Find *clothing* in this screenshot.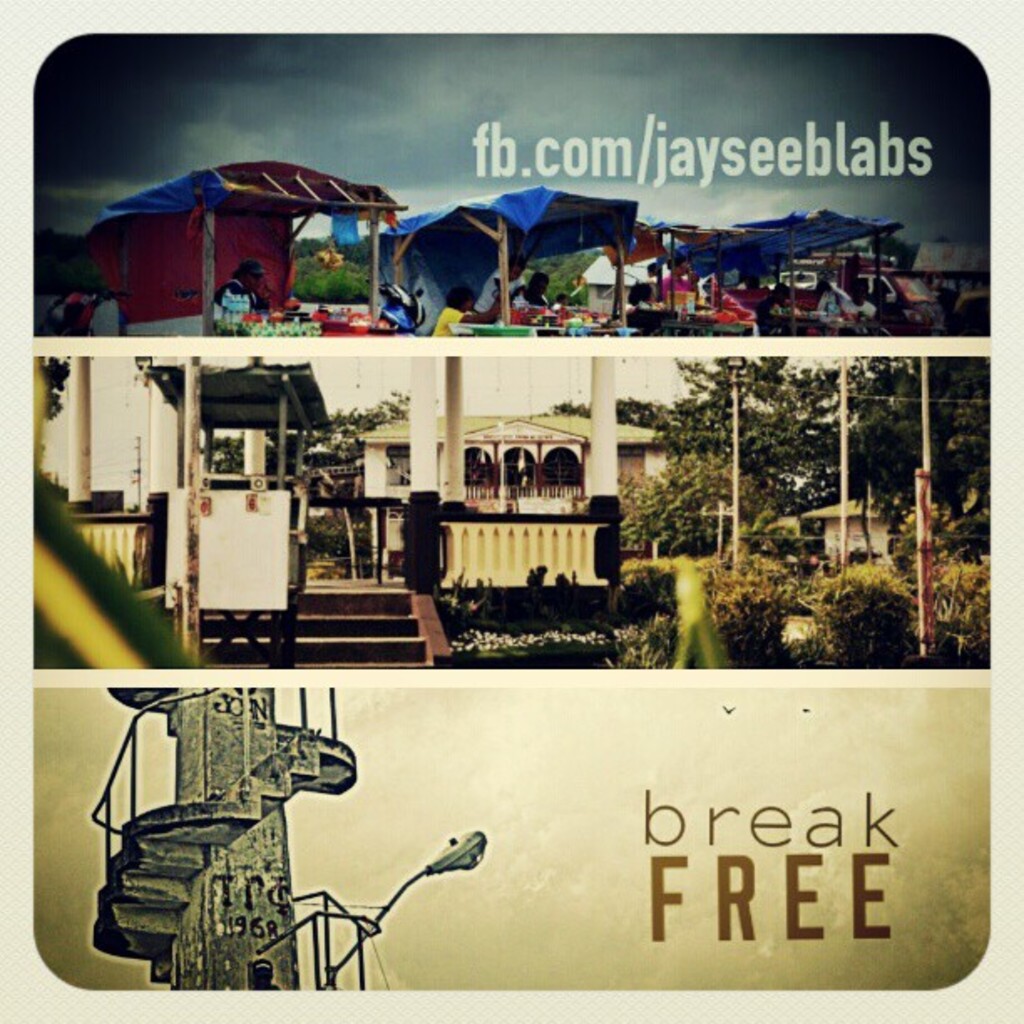
The bounding box for *clothing* is 502/286/547/315.
